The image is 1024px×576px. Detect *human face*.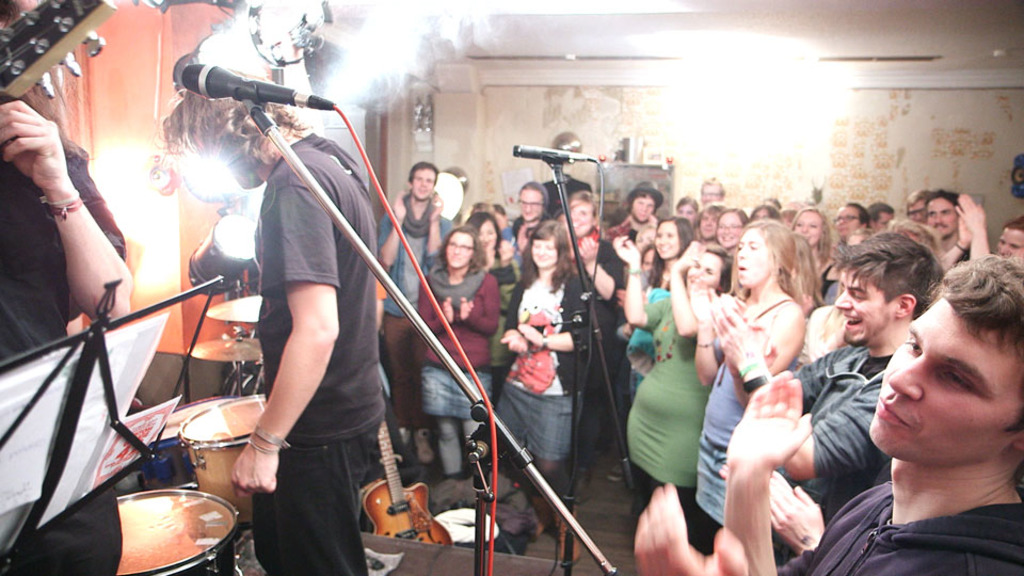
Detection: crop(445, 234, 476, 268).
